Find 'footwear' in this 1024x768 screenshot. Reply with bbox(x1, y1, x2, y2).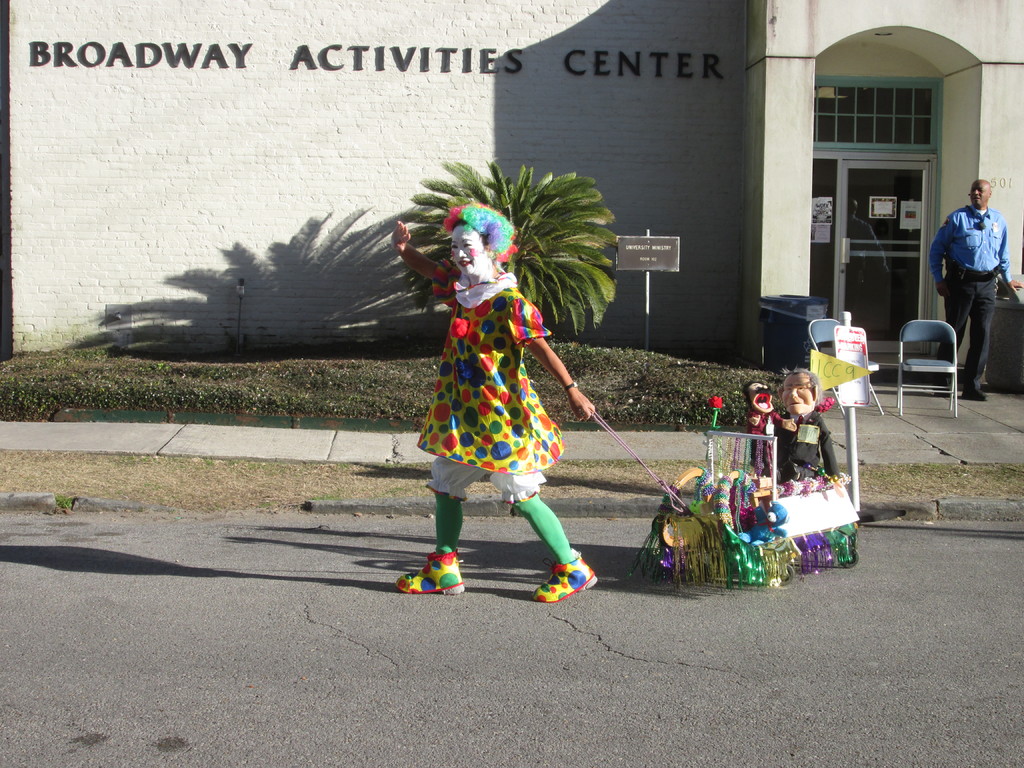
bbox(529, 549, 599, 602).
